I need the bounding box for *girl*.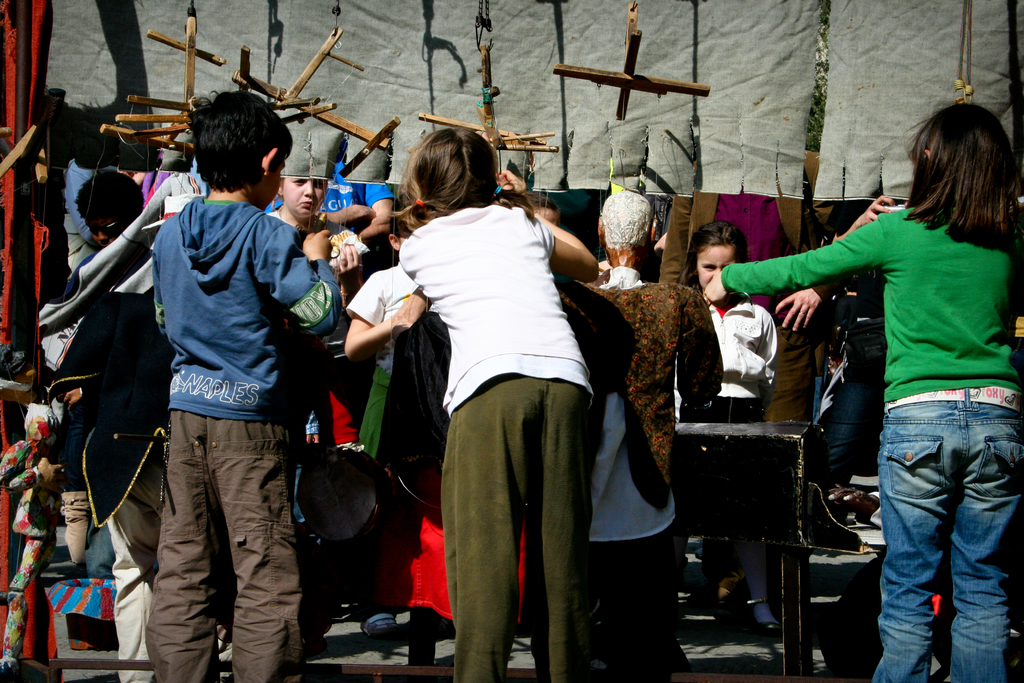
Here it is: 703/101/1023/682.
